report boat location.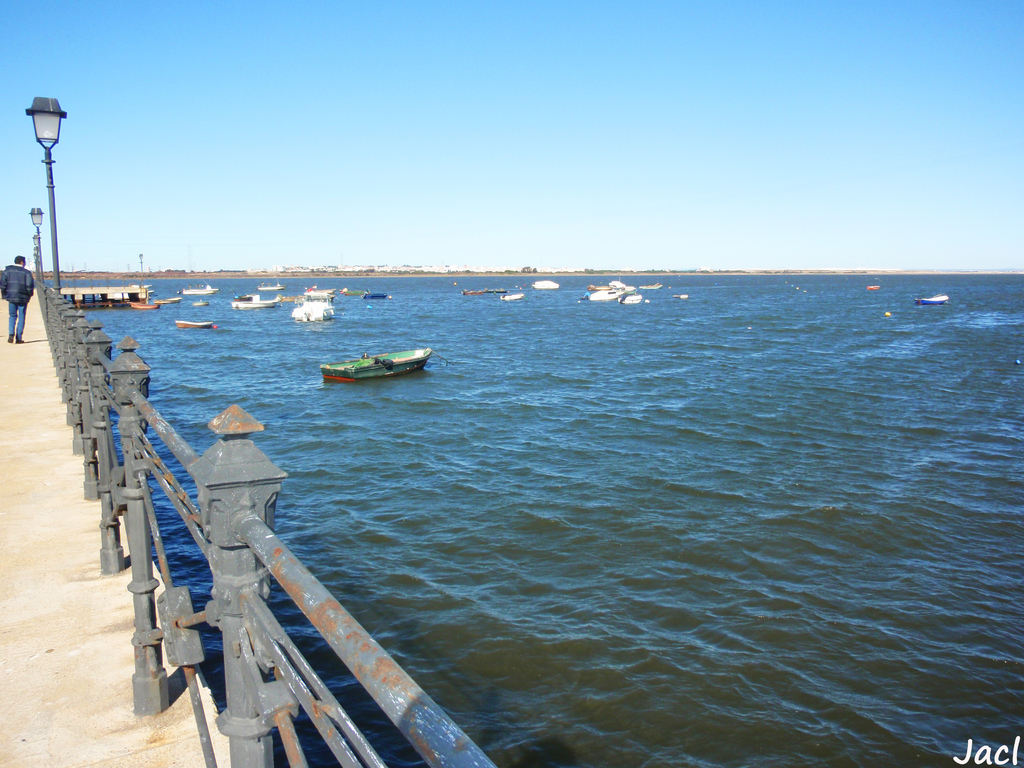
Report: <bbox>498, 291, 524, 303</bbox>.
